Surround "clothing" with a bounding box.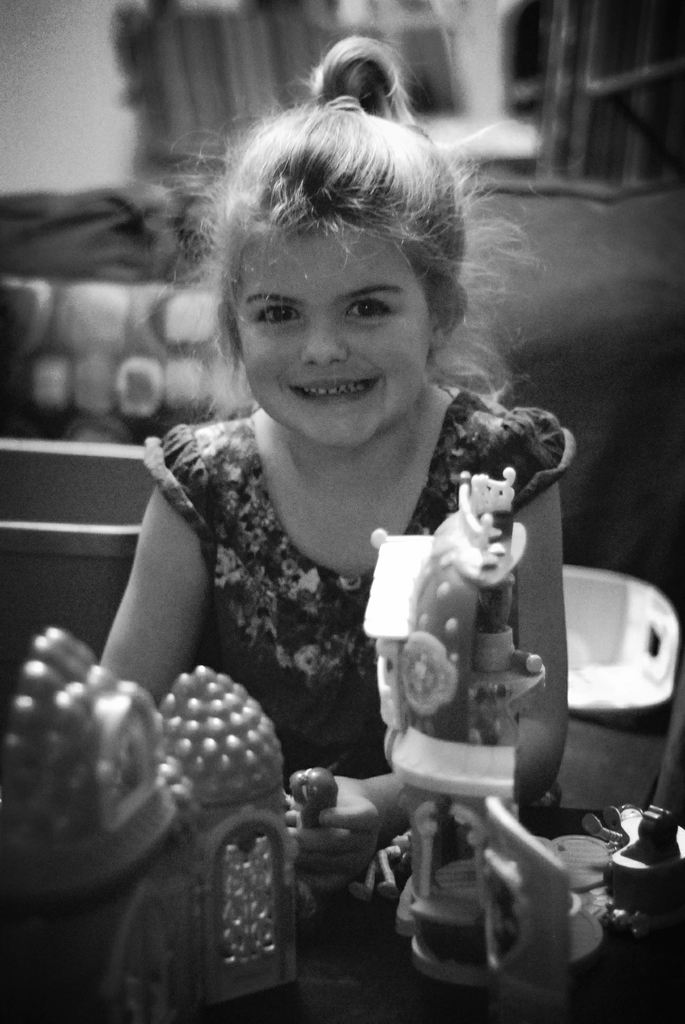
117/405/584/796.
